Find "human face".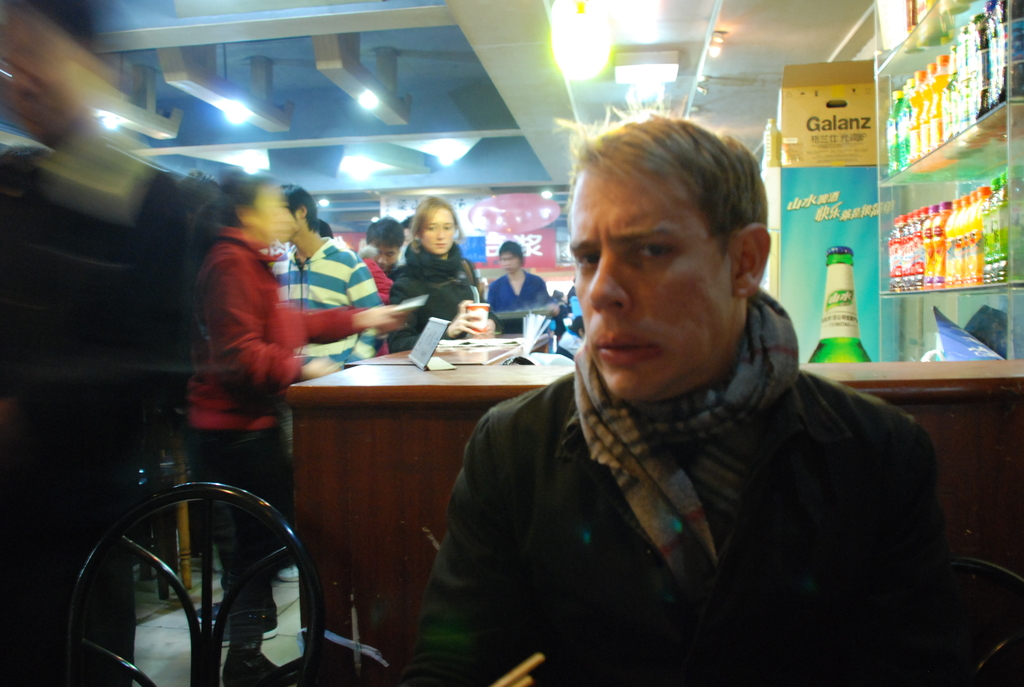
box=[501, 250, 522, 274].
